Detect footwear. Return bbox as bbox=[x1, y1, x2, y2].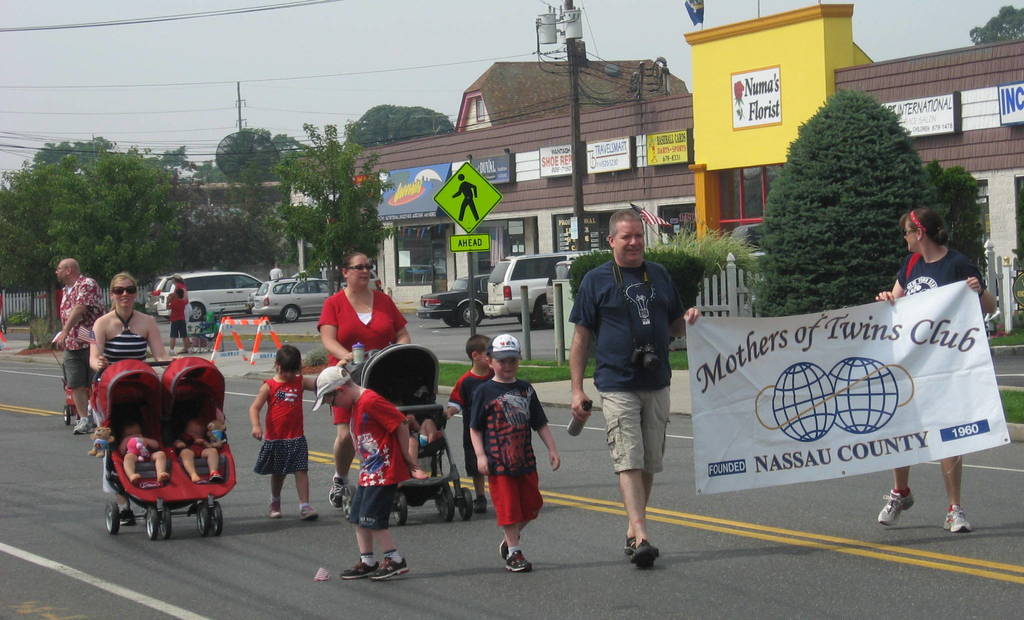
bbox=[374, 553, 411, 579].
